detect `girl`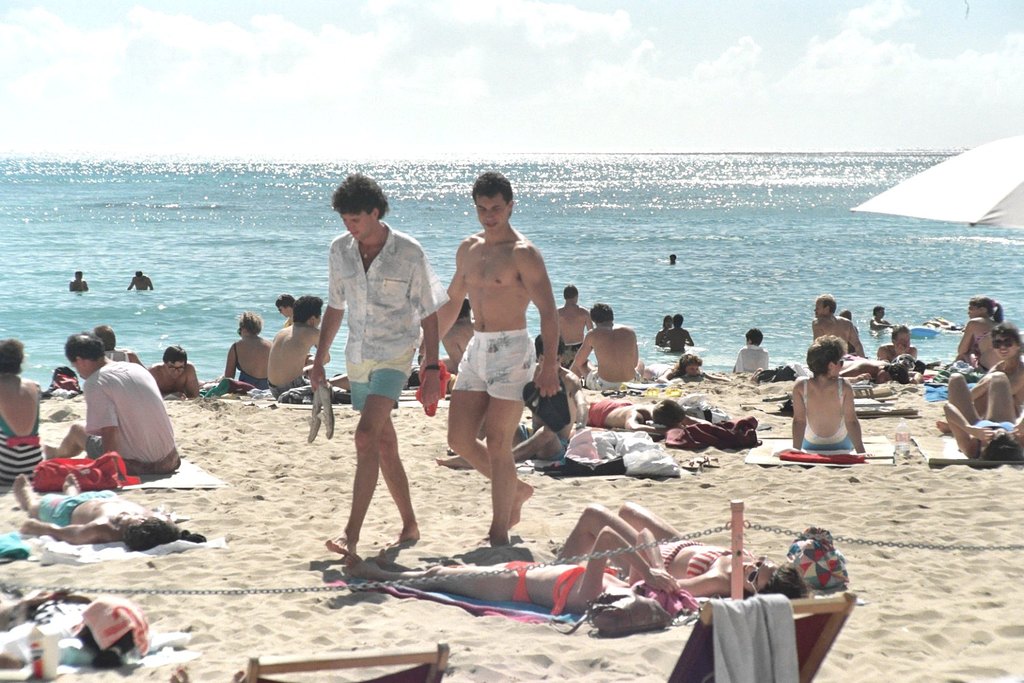
(947,324,1023,415)
